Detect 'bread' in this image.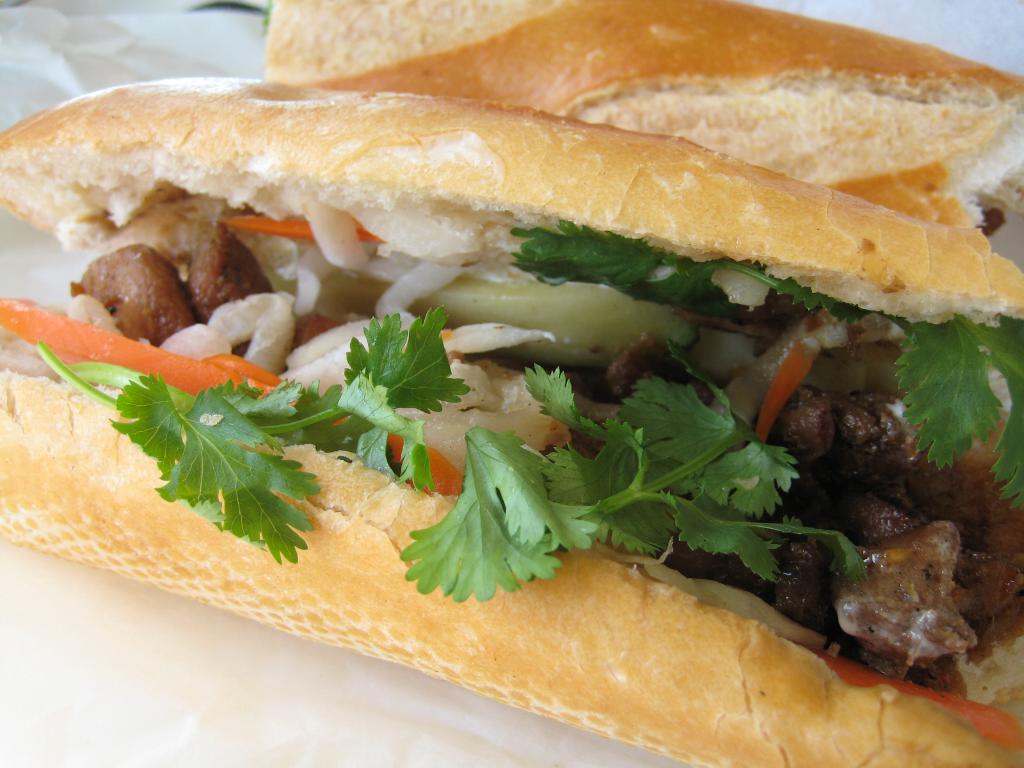
Detection: x1=0 y1=325 x2=1019 y2=767.
